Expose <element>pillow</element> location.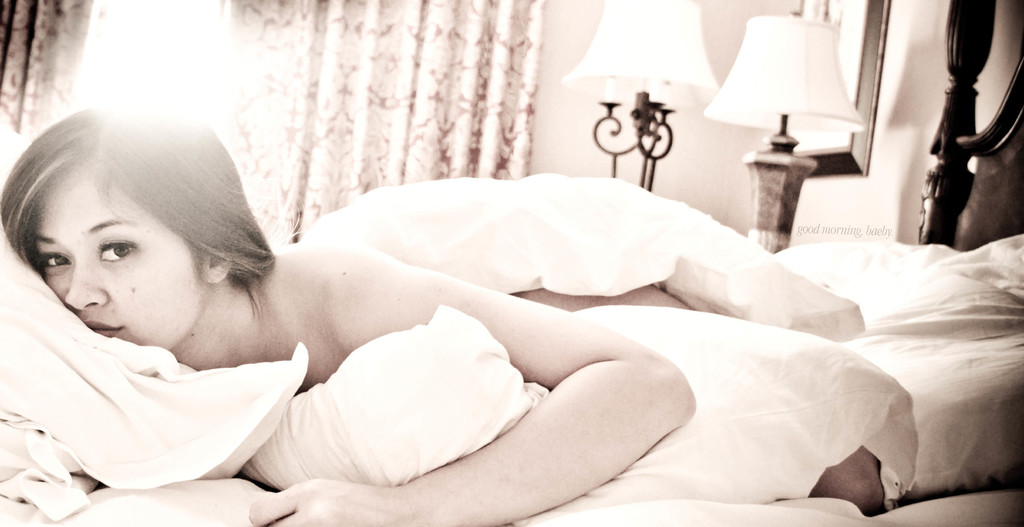
Exposed at select_region(231, 291, 974, 526).
